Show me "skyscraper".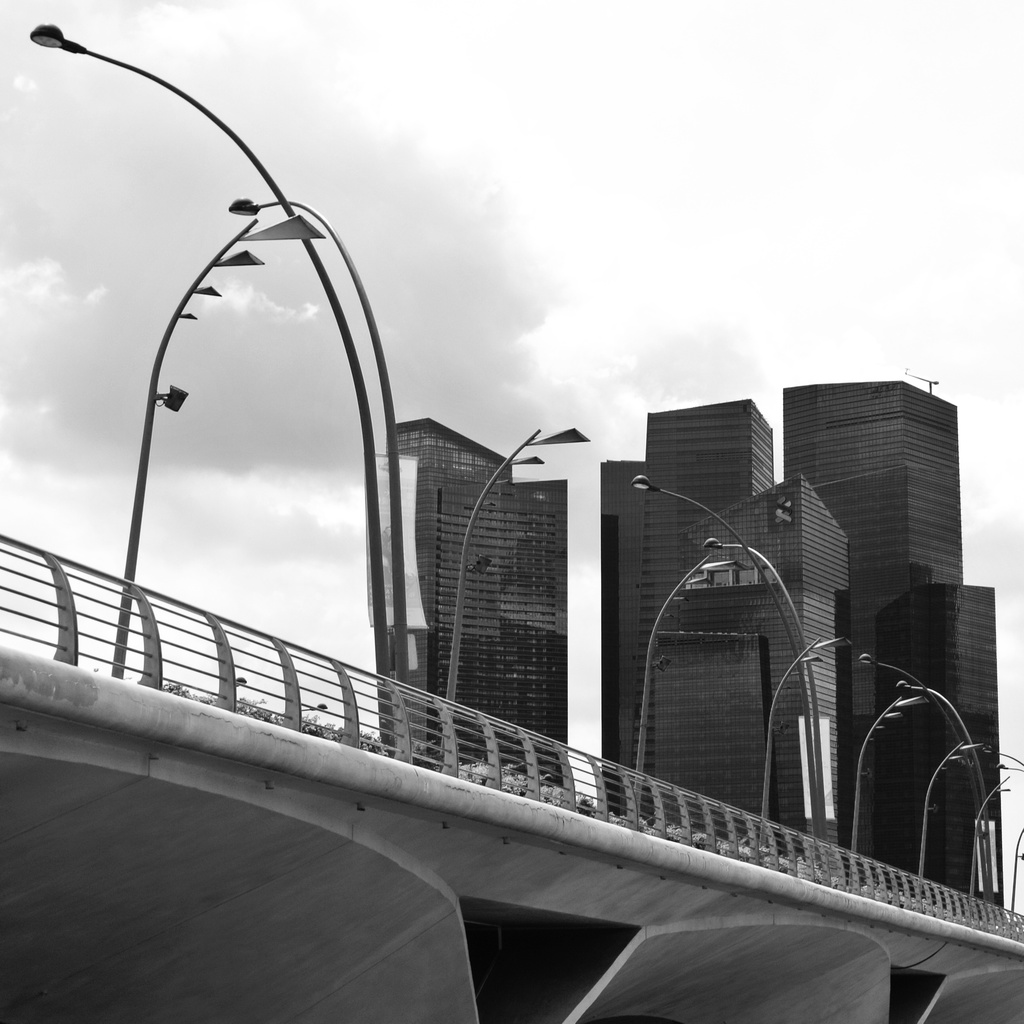
"skyscraper" is here: x1=600, y1=395, x2=851, y2=881.
